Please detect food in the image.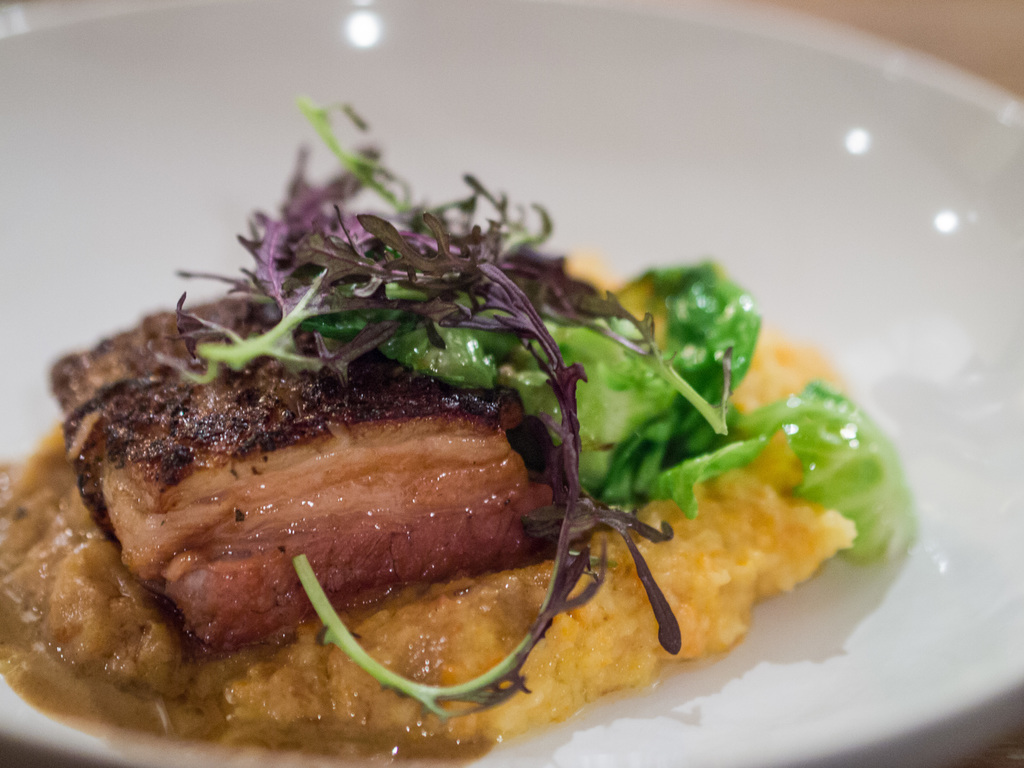
rect(0, 86, 914, 767).
